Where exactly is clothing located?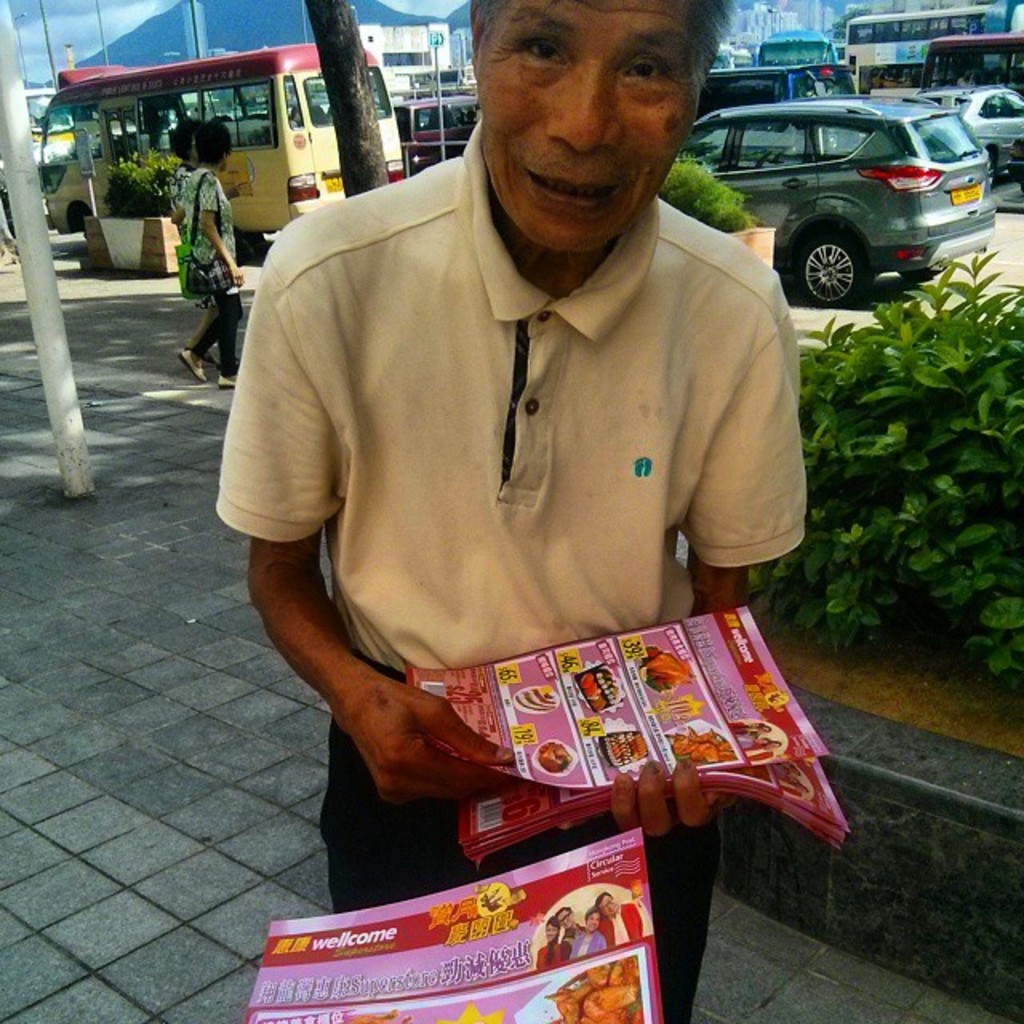
Its bounding box is rect(184, 174, 264, 355).
